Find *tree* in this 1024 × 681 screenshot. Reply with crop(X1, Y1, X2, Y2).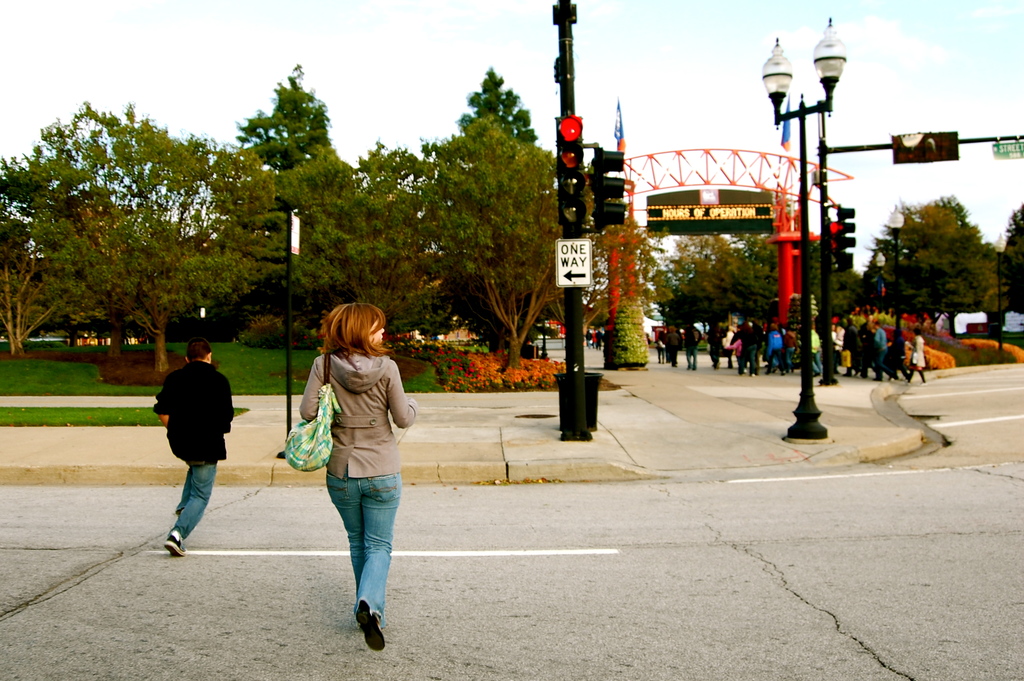
crop(671, 219, 797, 333).
